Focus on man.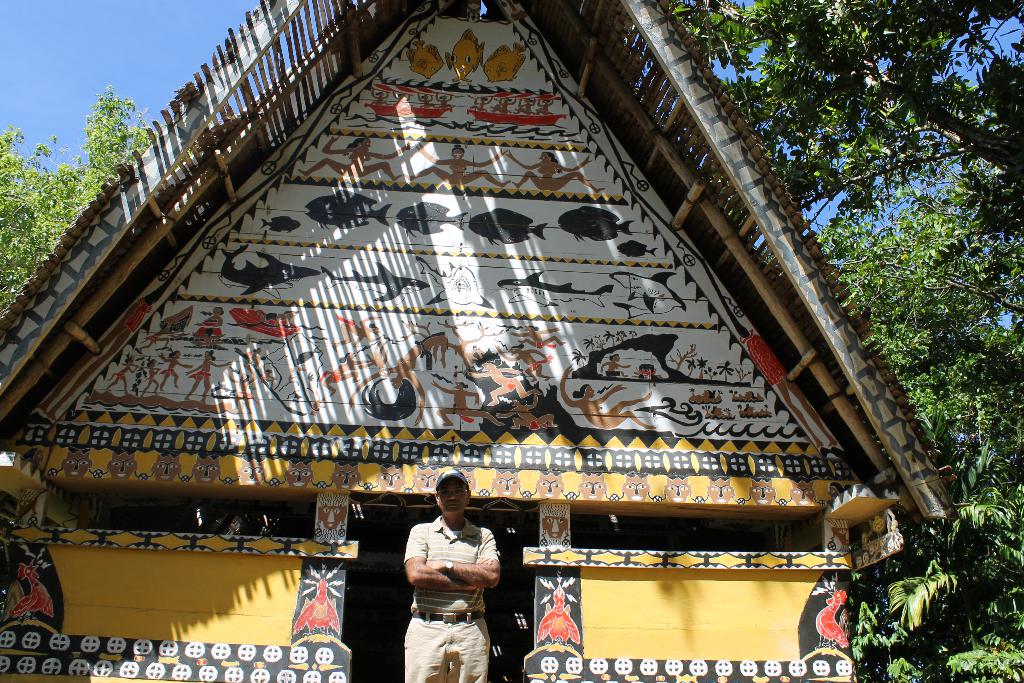
Focused at x1=393, y1=477, x2=531, y2=682.
